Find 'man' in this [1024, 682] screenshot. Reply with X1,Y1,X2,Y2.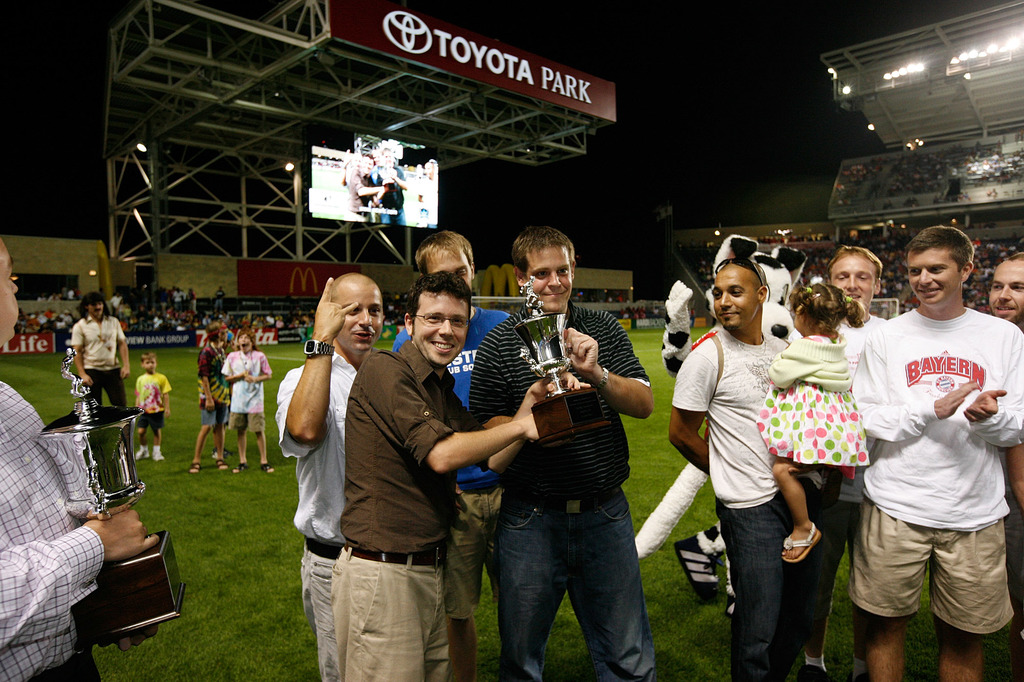
335,274,584,681.
